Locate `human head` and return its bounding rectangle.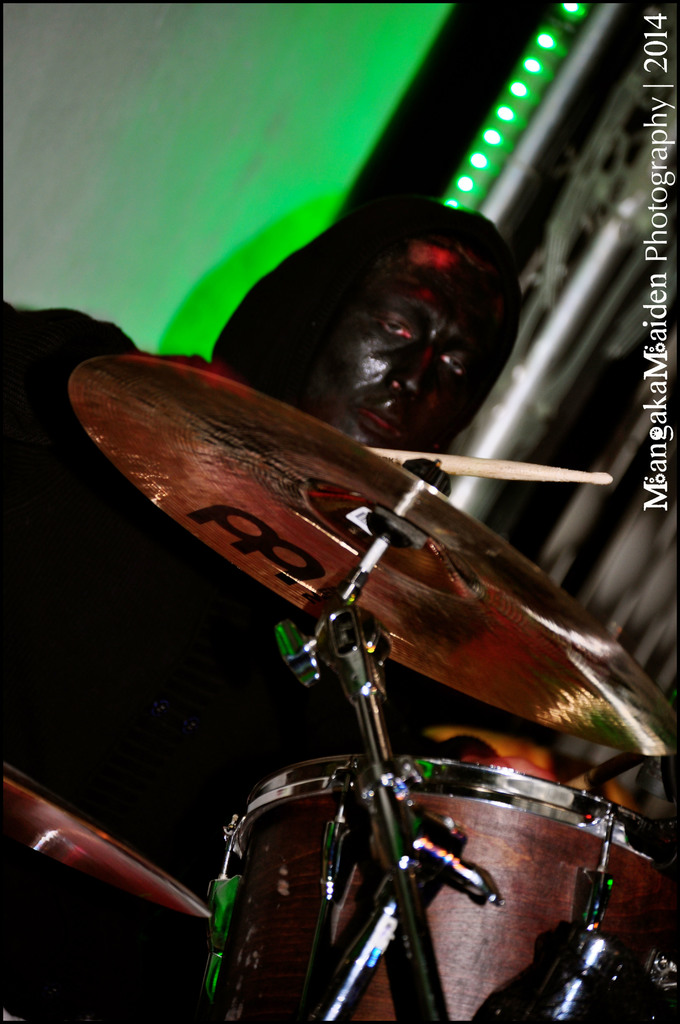
locate(317, 181, 524, 481).
